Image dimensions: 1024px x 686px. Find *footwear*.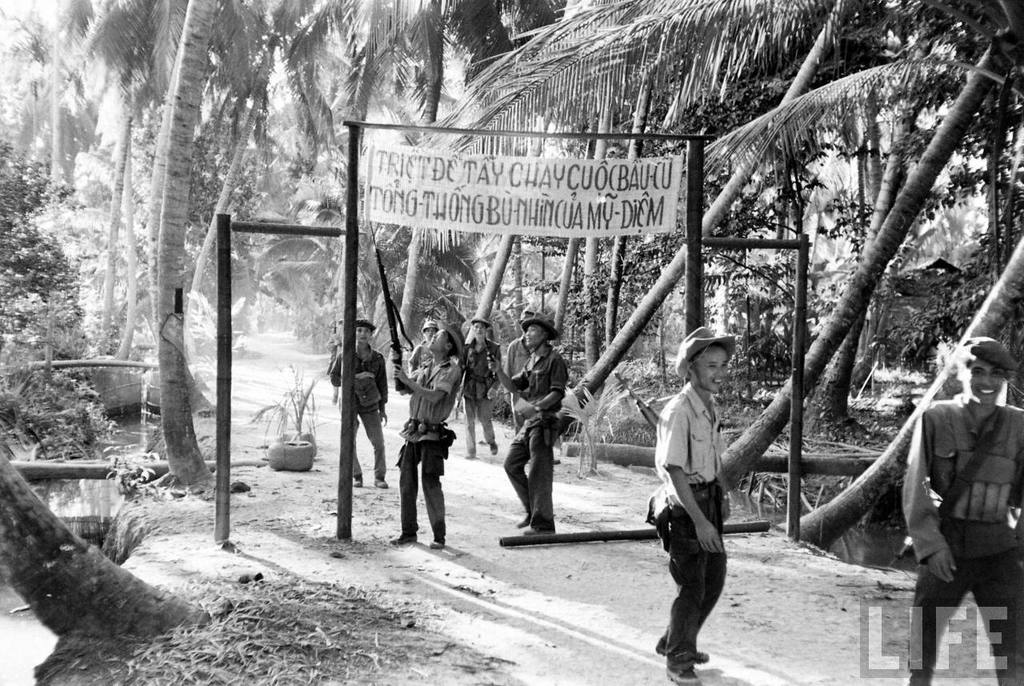
region(427, 537, 442, 548).
